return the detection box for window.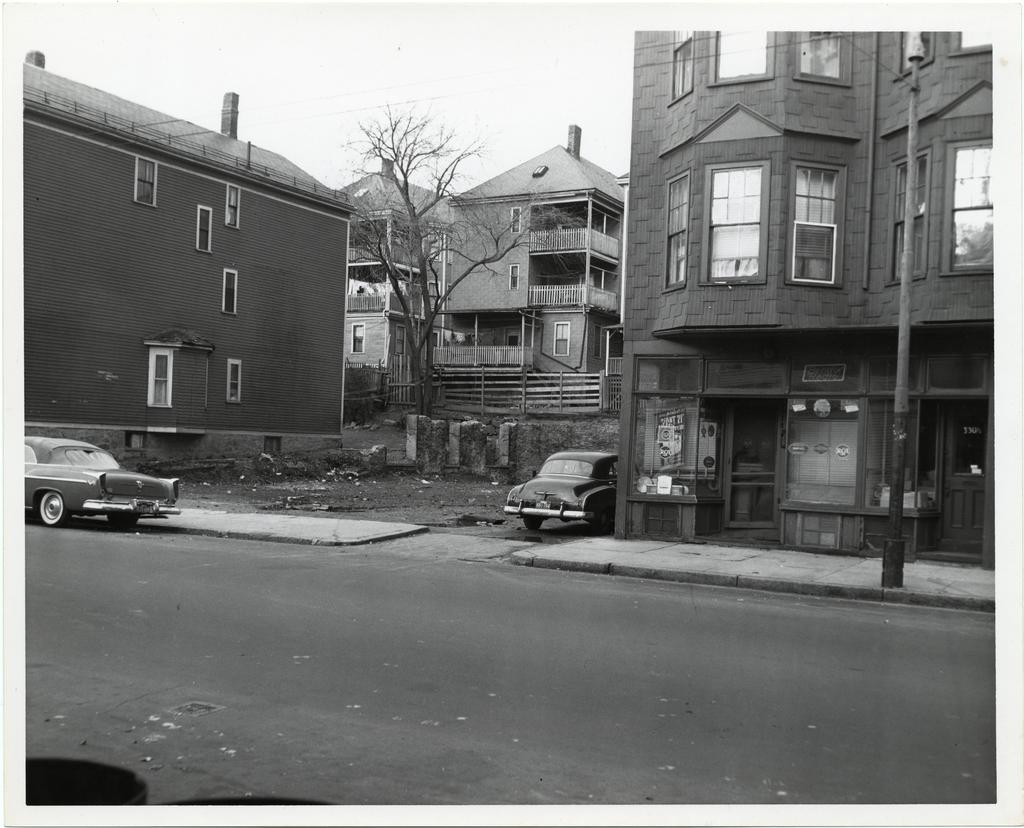
[left=515, top=207, right=522, bottom=234].
